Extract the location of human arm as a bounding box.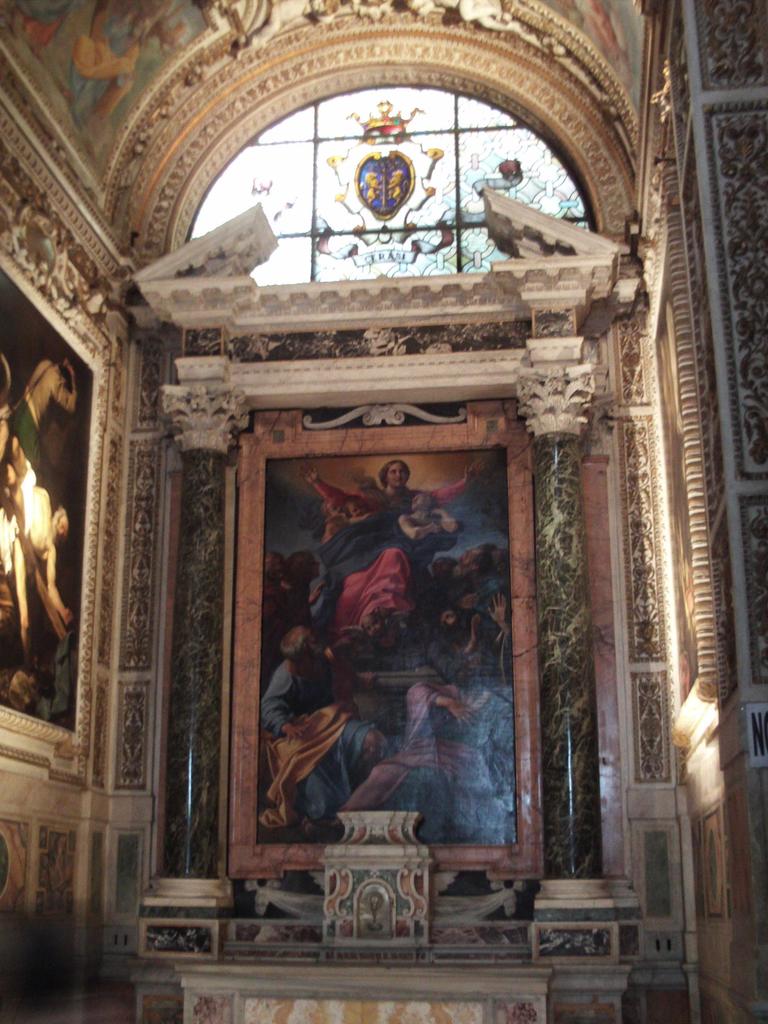
[left=46, top=357, right=81, bottom=417].
